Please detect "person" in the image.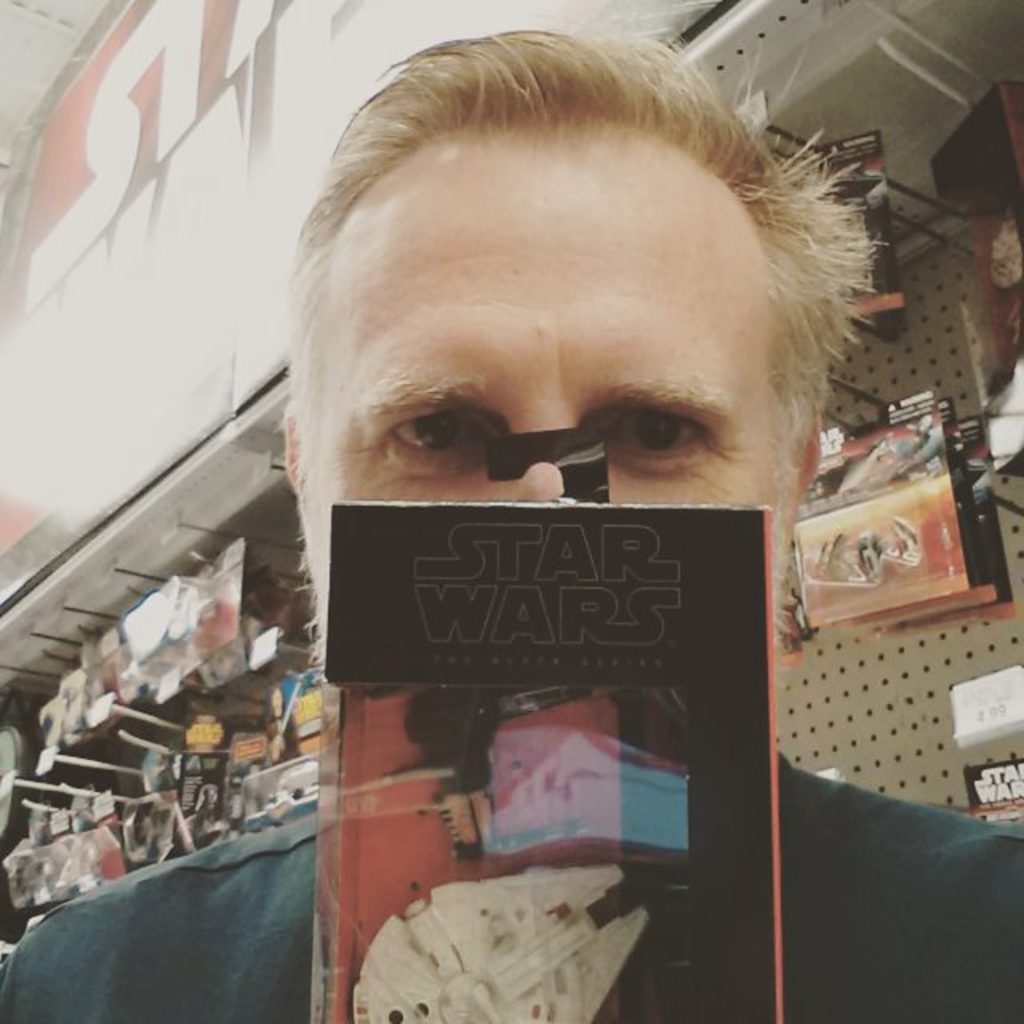
(left=0, top=32, right=1022, bottom=1022).
